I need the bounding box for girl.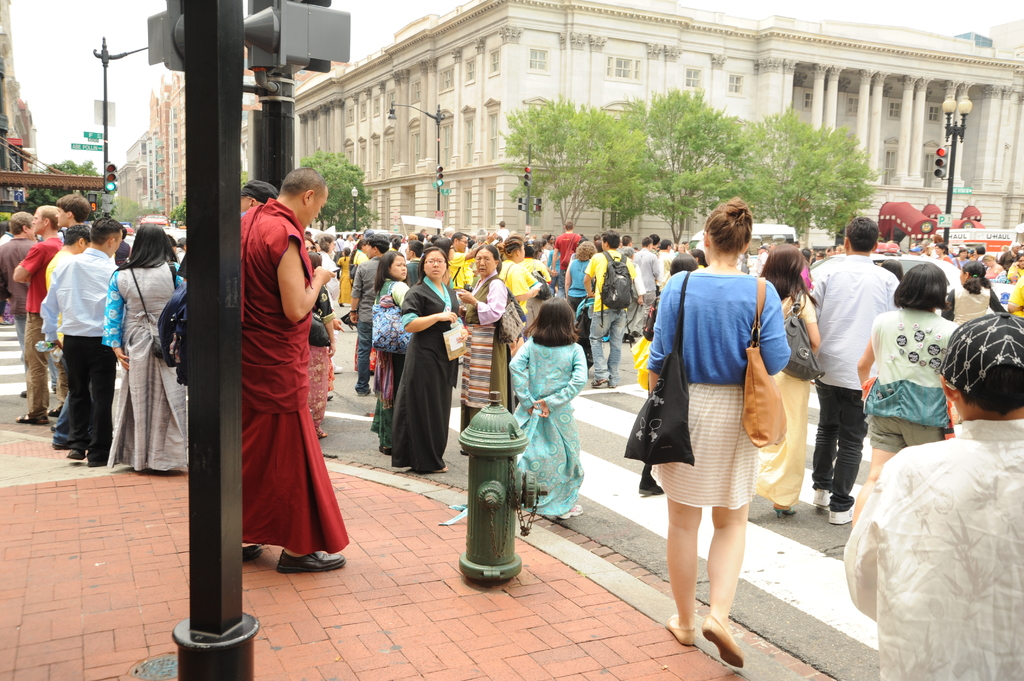
Here it is: [x1=854, y1=262, x2=959, y2=531].
